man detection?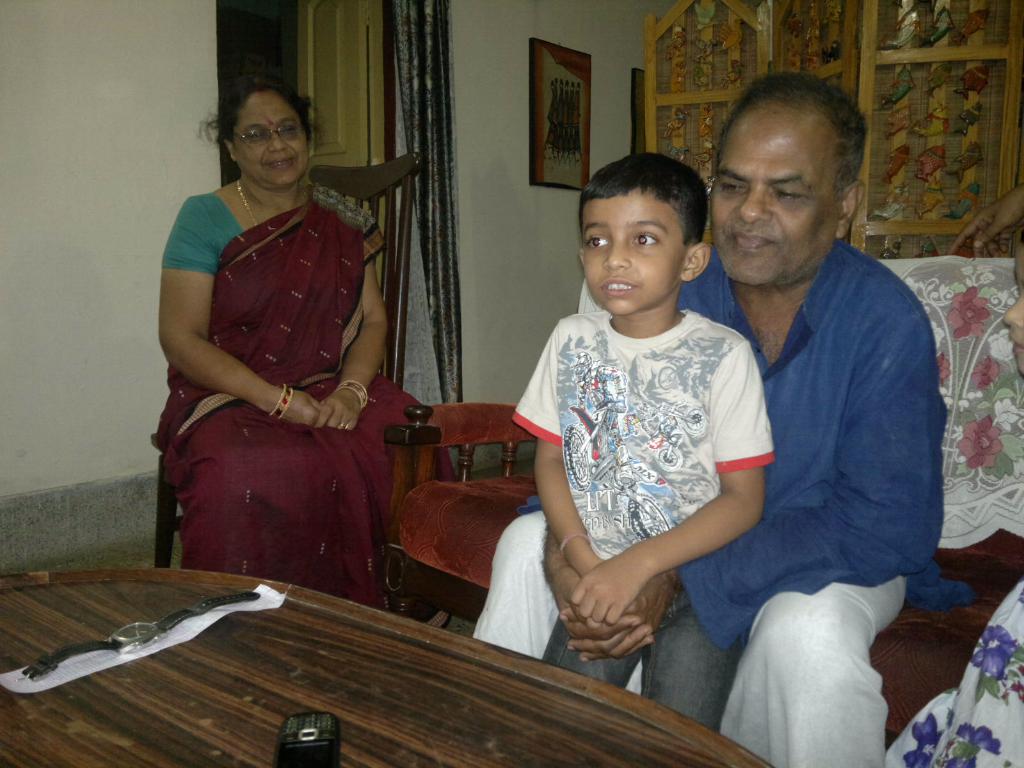
bbox=[472, 68, 938, 767]
